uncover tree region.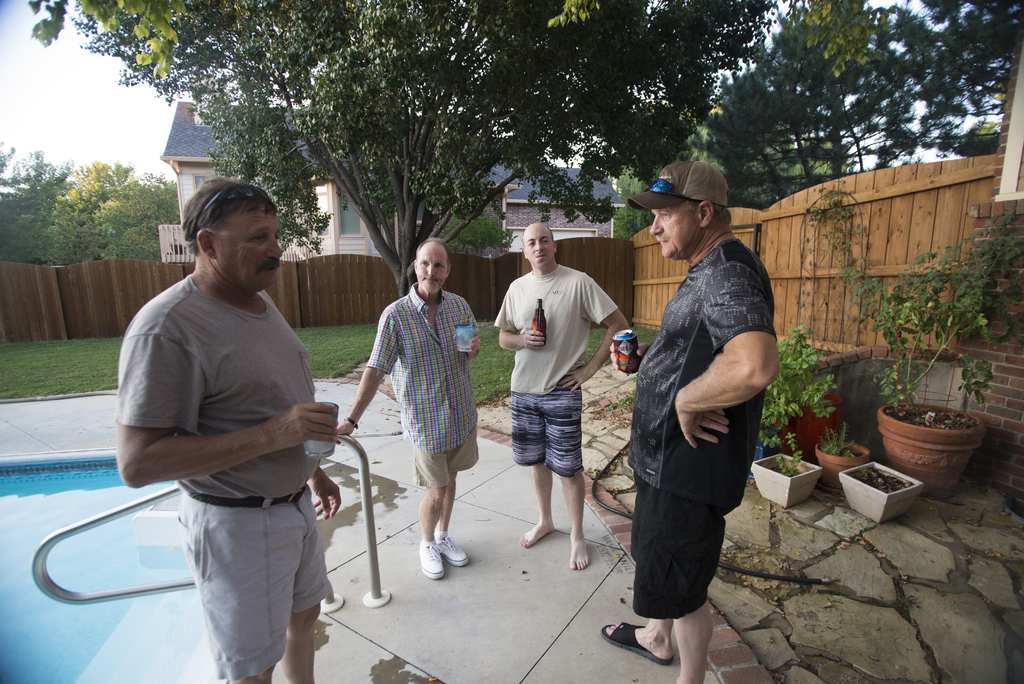
Uncovered: (left=833, top=245, right=1023, bottom=493).
